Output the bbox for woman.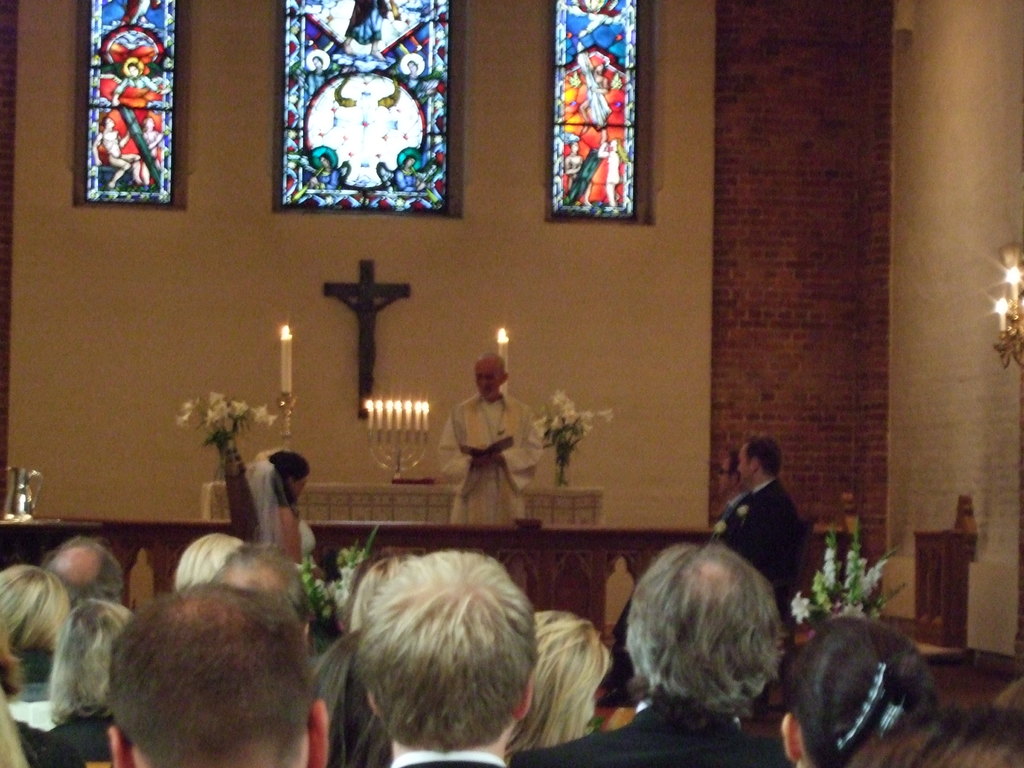
{"x1": 598, "y1": 135, "x2": 628, "y2": 208}.
